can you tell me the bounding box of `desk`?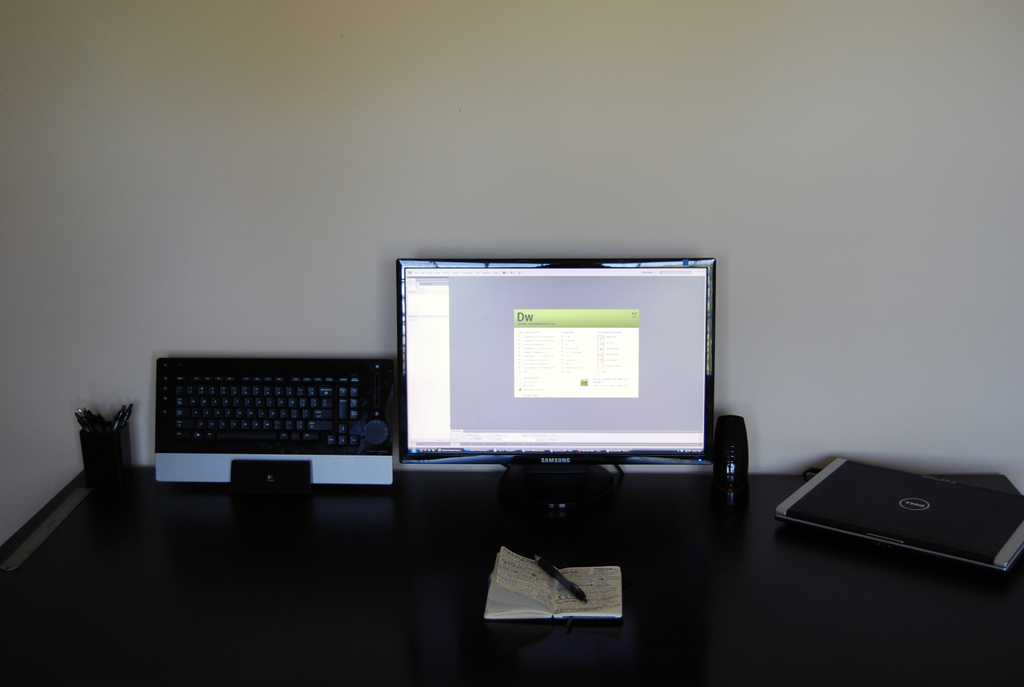
left=5, top=472, right=1020, bottom=683.
